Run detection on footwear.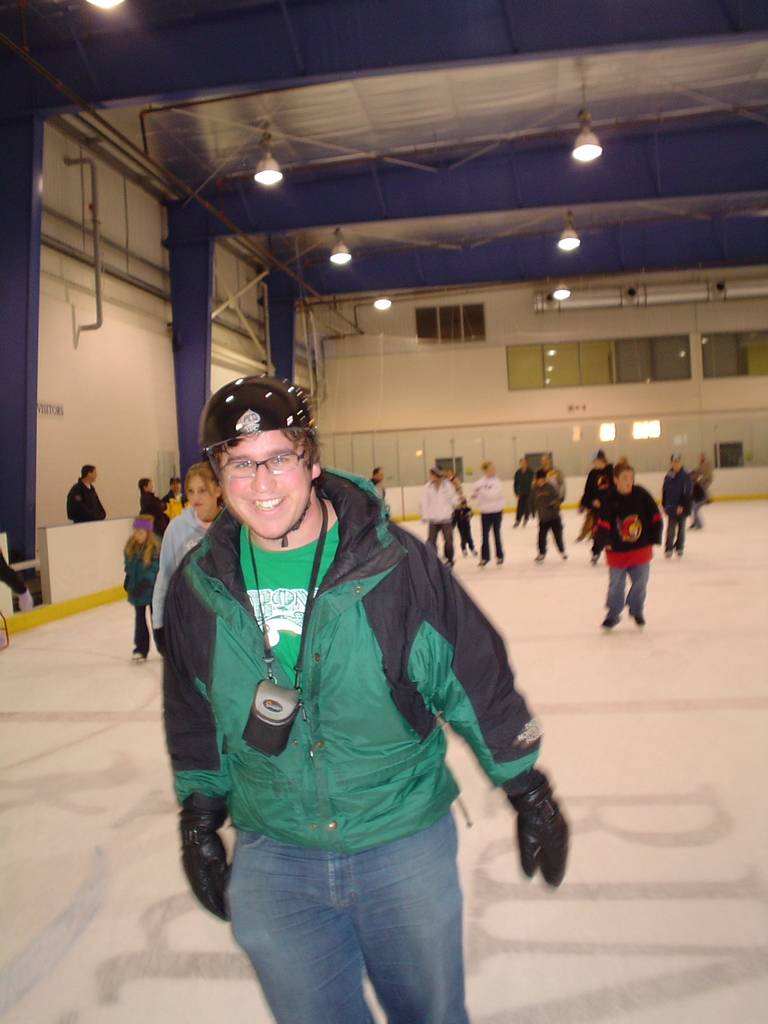
Result: [left=129, top=644, right=144, bottom=666].
